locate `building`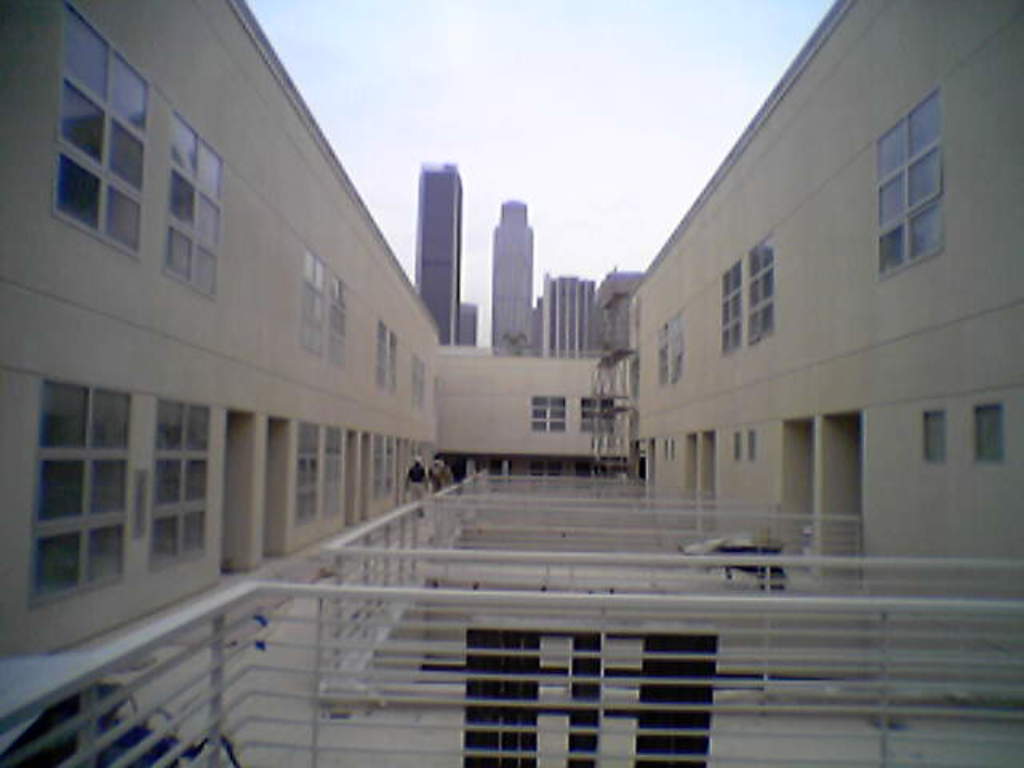
x1=493 y1=198 x2=531 y2=354
